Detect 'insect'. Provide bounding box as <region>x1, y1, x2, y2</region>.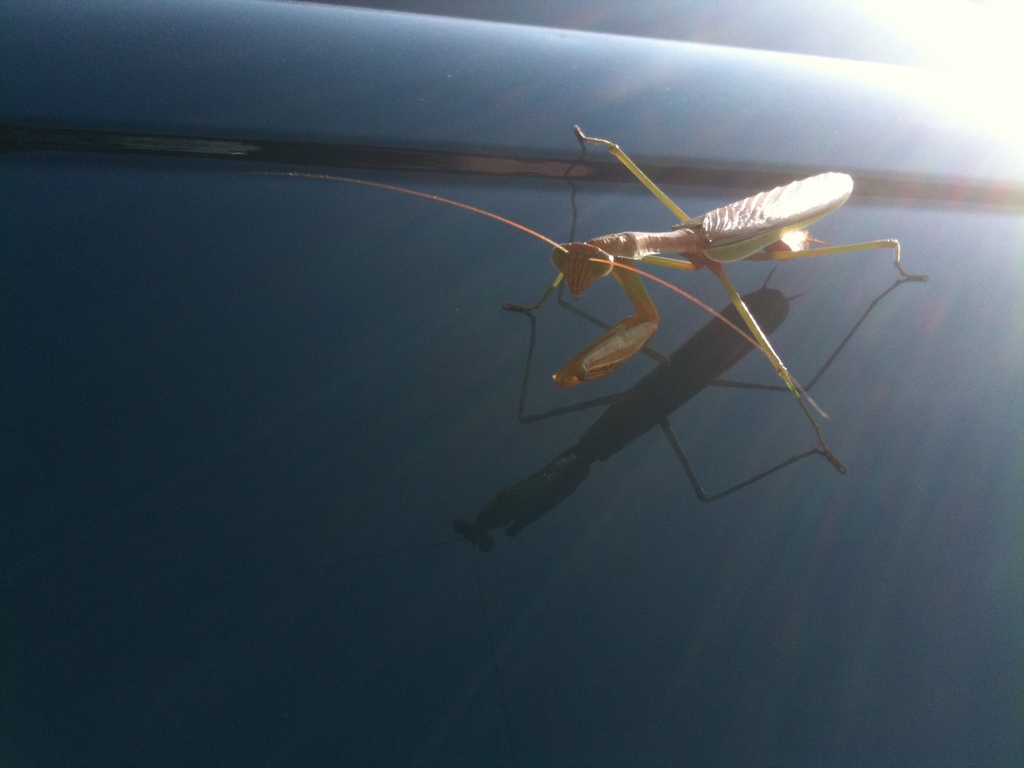
<region>244, 120, 932, 474</region>.
